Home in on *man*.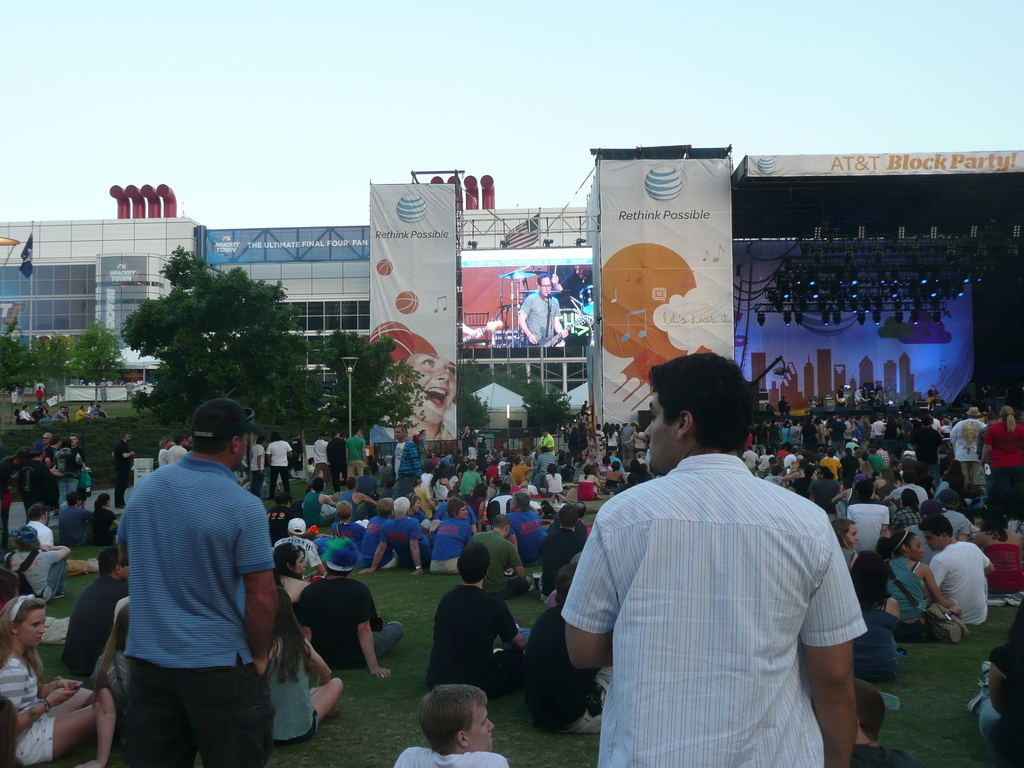
Homed in at [left=297, top=538, right=408, bottom=688].
